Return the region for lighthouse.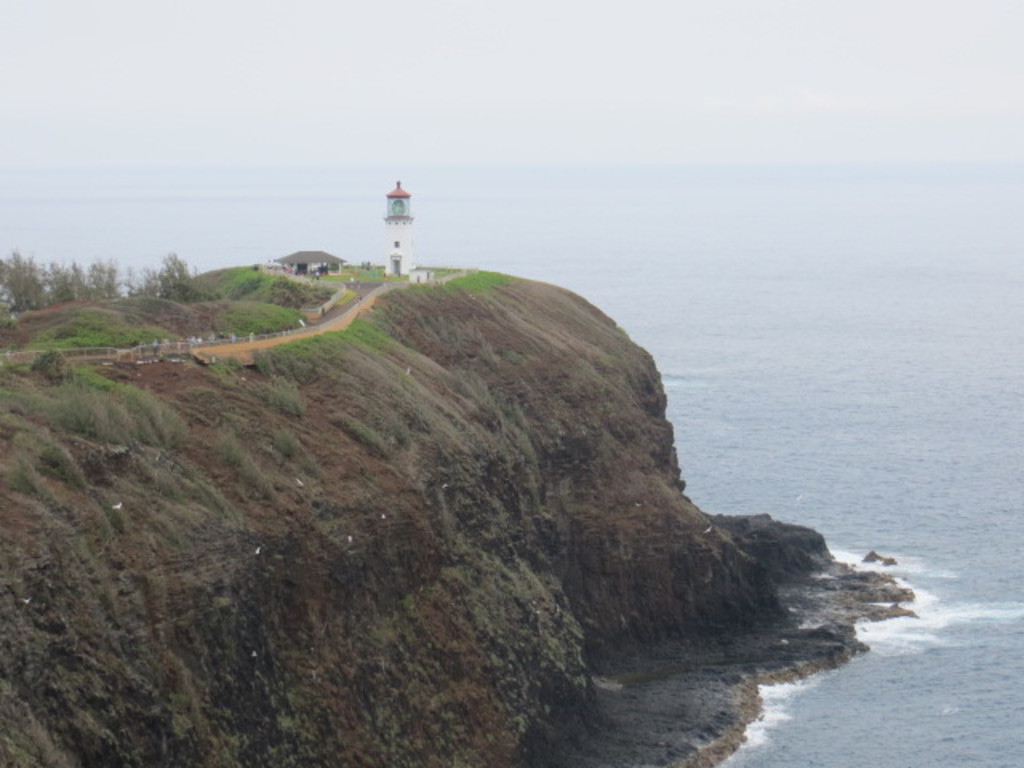
(left=363, top=160, right=427, bottom=269).
